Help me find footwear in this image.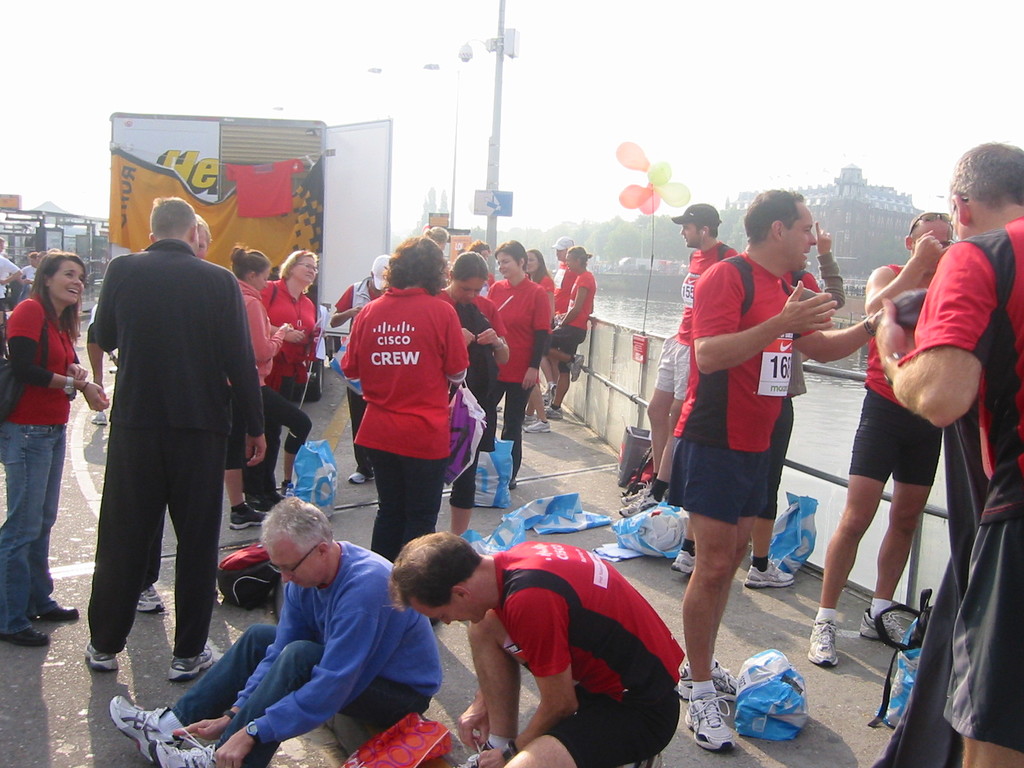
Found it: <box>0,624,49,645</box>.
